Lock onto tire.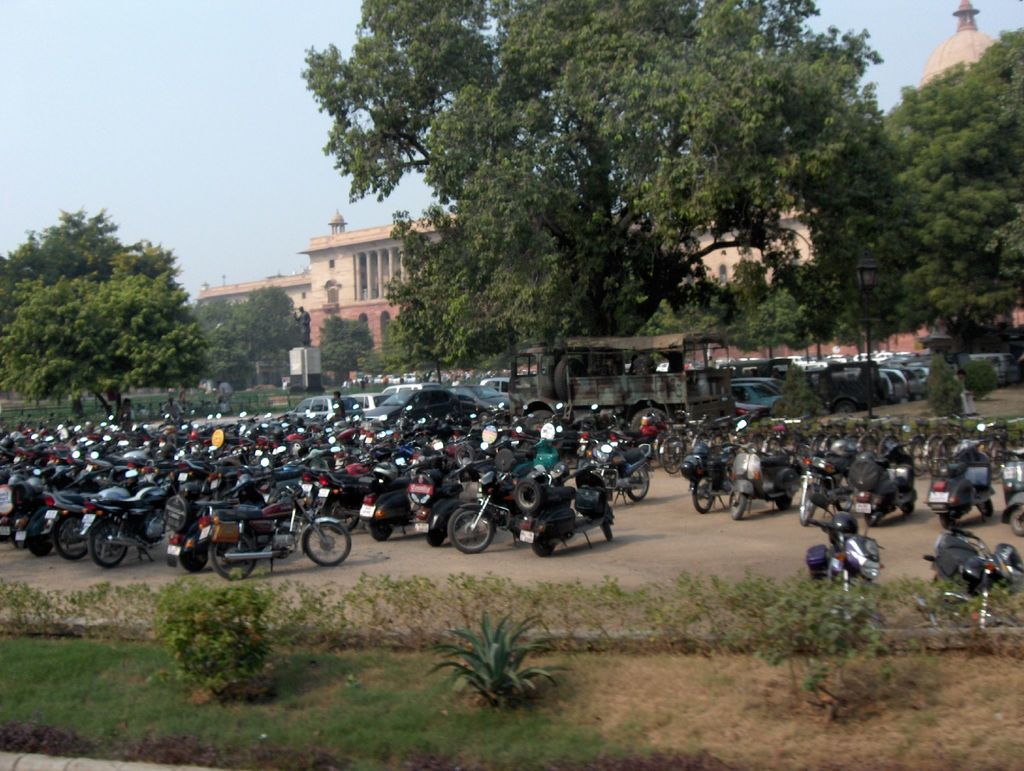
Locked: detection(454, 442, 477, 468).
